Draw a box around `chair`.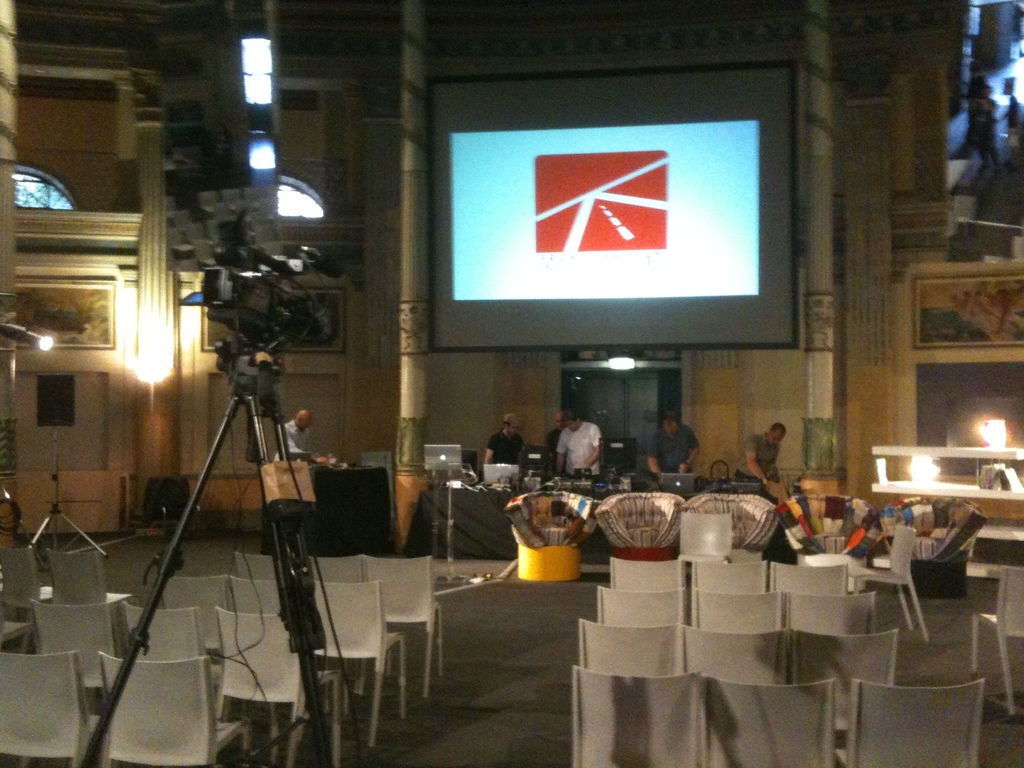
region(691, 590, 787, 635).
